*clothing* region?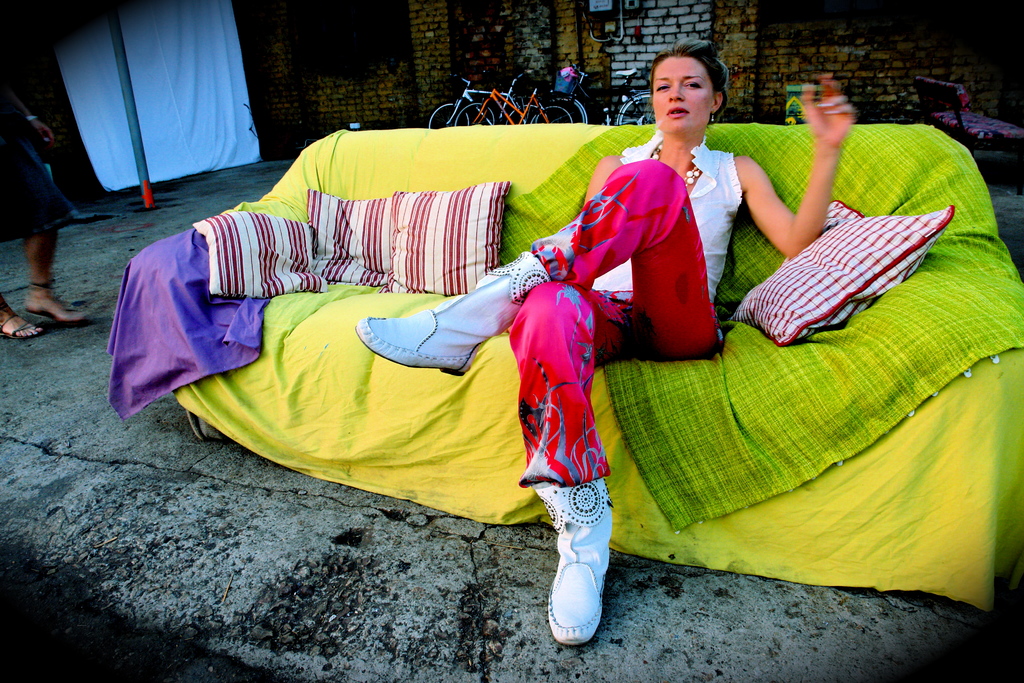
crop(506, 123, 746, 486)
